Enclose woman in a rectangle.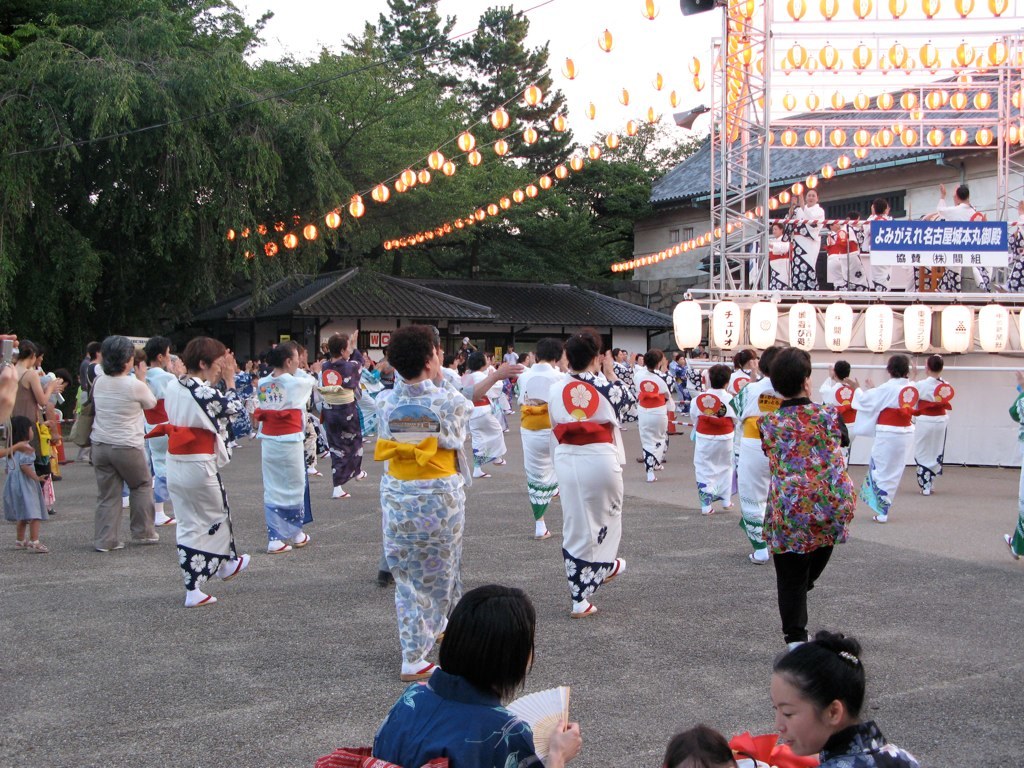
bbox(922, 354, 957, 493).
